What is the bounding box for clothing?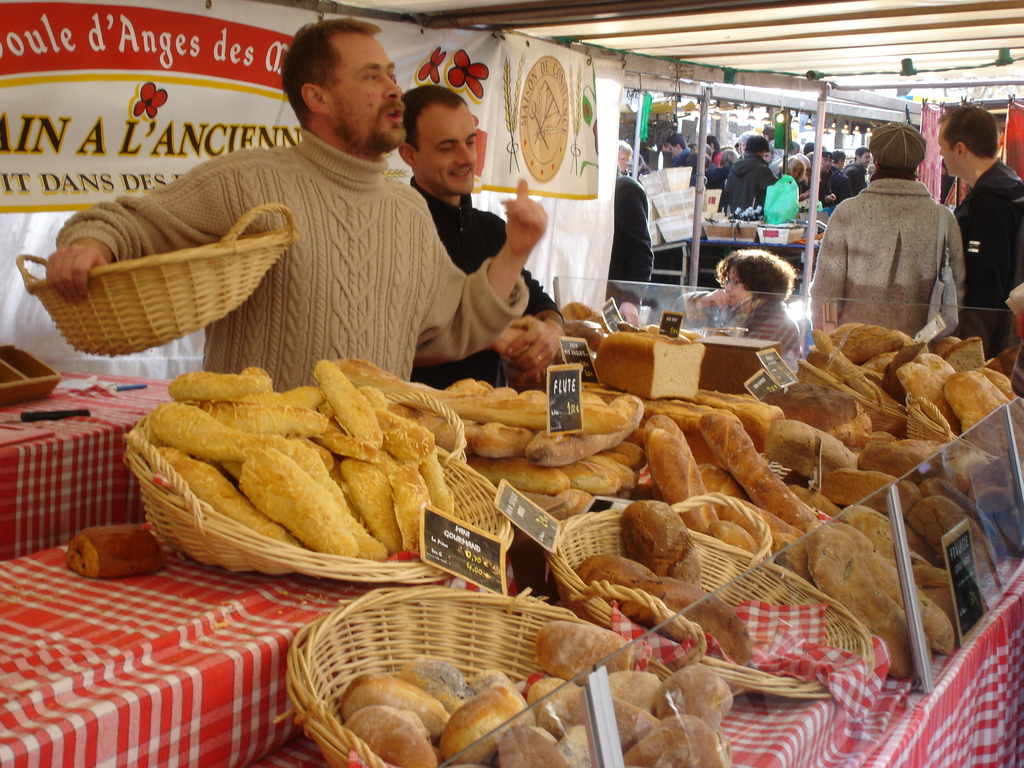
[x1=668, y1=285, x2=801, y2=355].
